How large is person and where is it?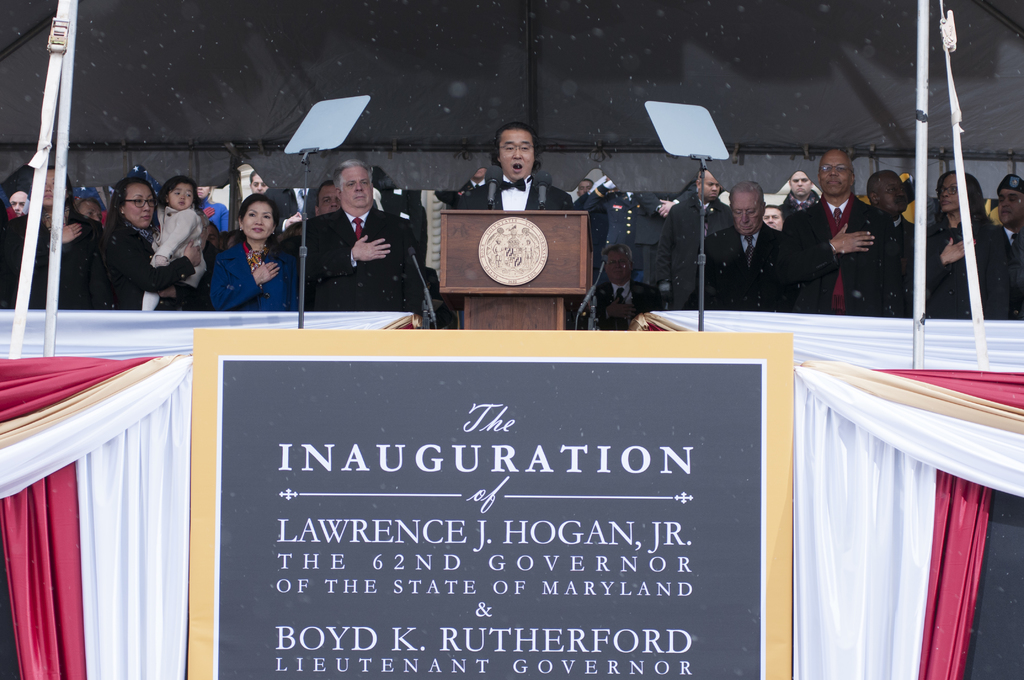
Bounding box: [left=97, top=163, right=200, bottom=315].
